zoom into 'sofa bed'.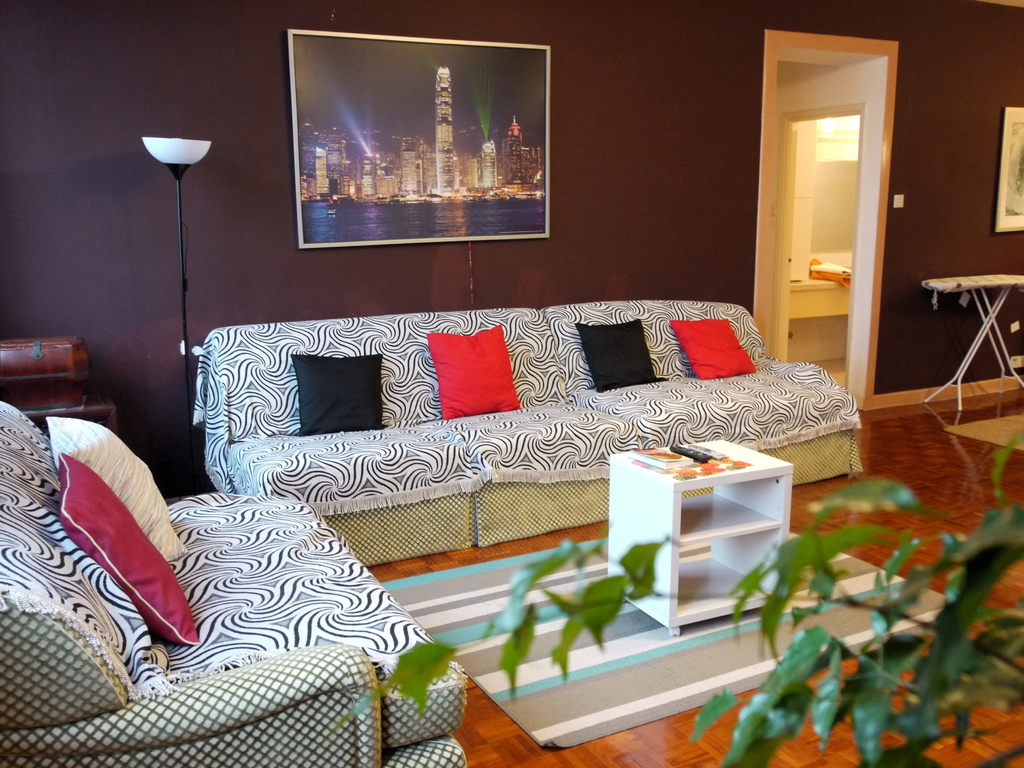
Zoom target: box=[0, 397, 467, 767].
